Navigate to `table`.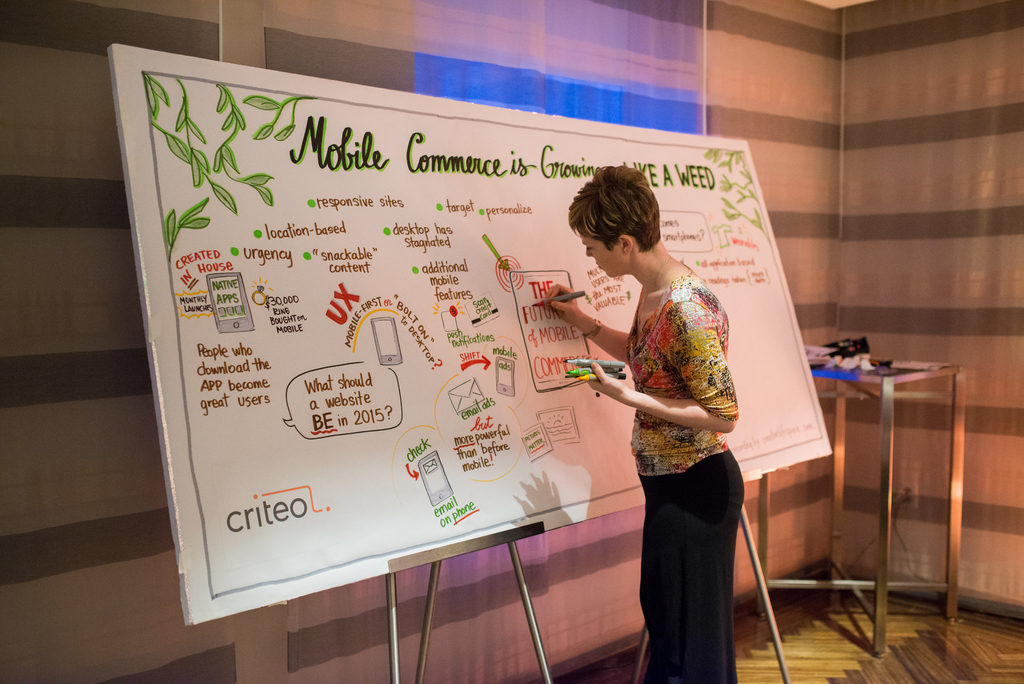
Navigation target: bbox(786, 330, 995, 660).
